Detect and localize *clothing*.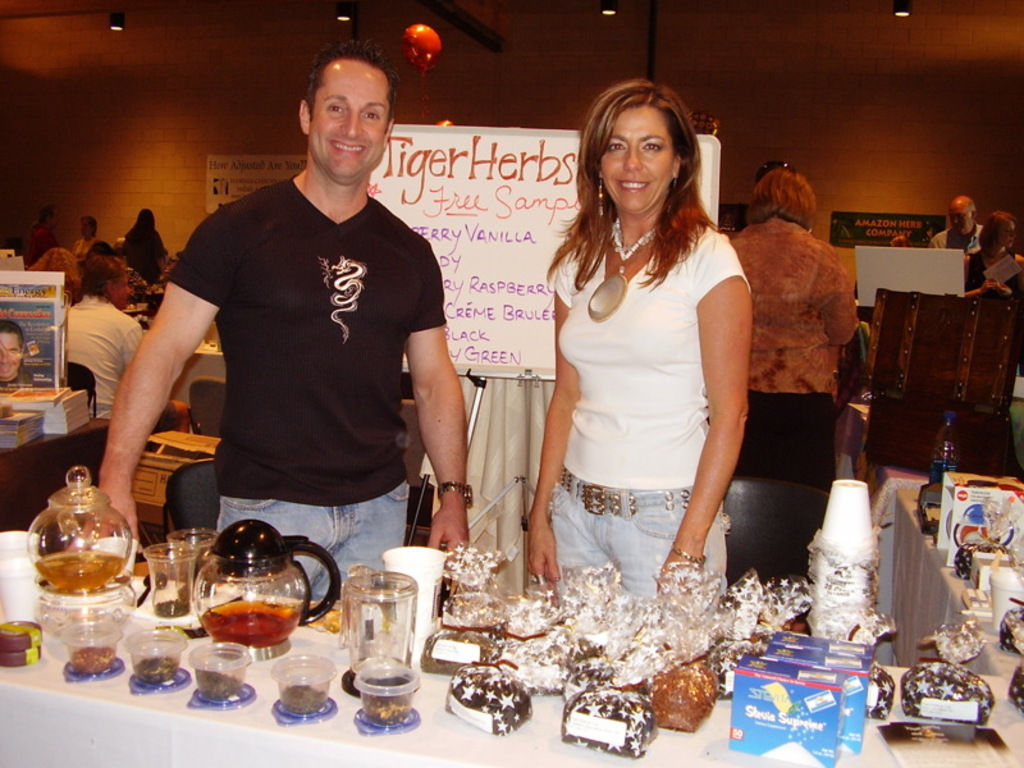
Localized at 535/183/745/579.
